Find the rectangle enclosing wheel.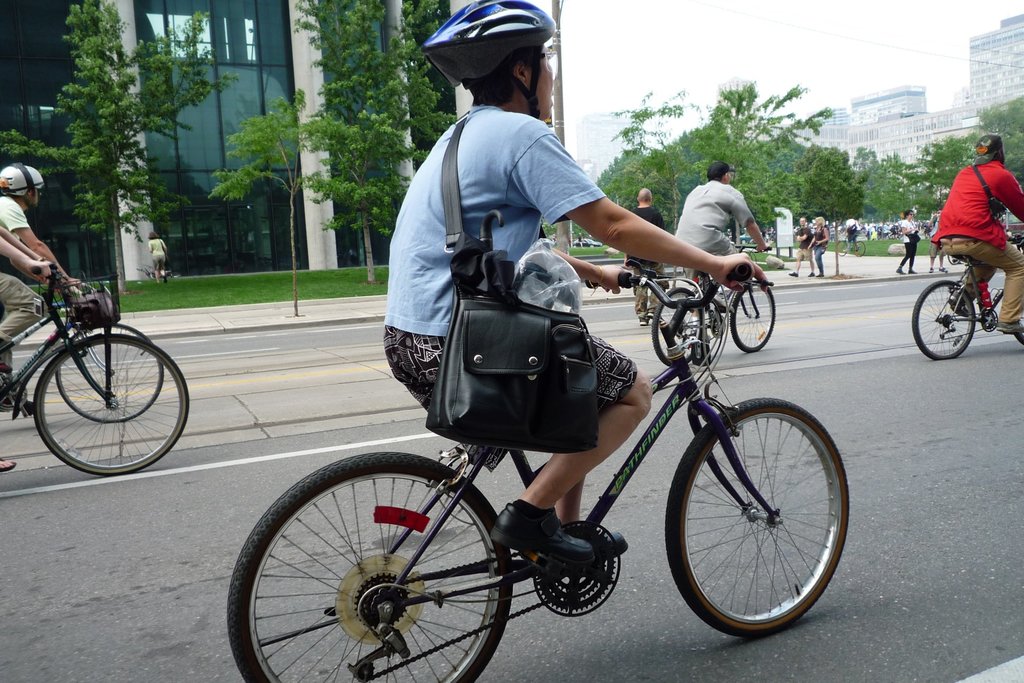
detection(730, 285, 776, 356).
